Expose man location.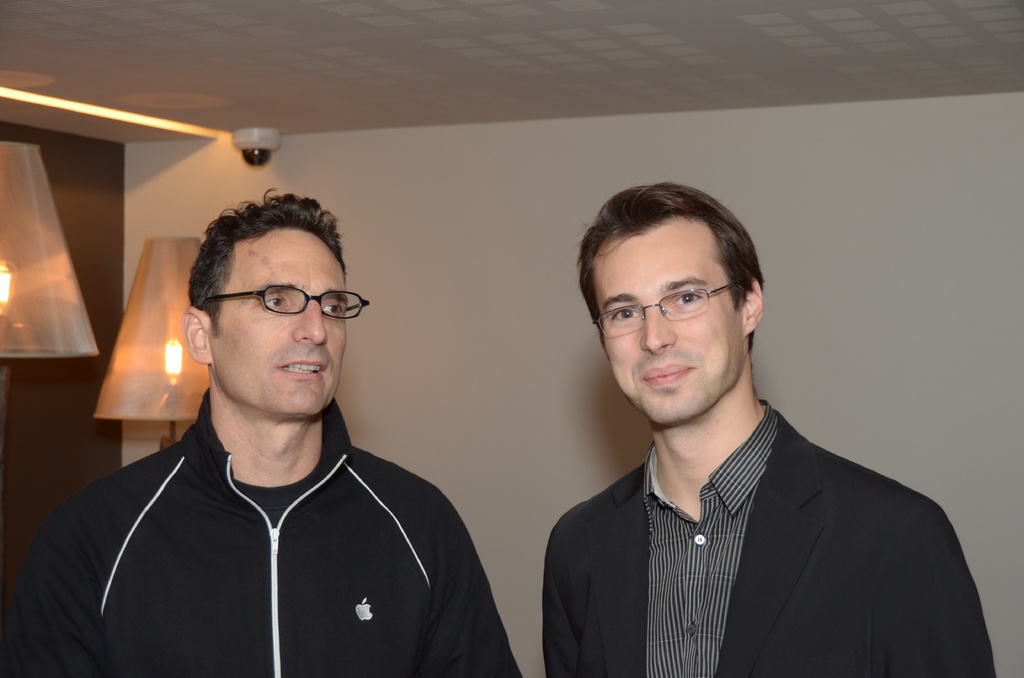
Exposed at (left=0, top=190, right=521, bottom=677).
